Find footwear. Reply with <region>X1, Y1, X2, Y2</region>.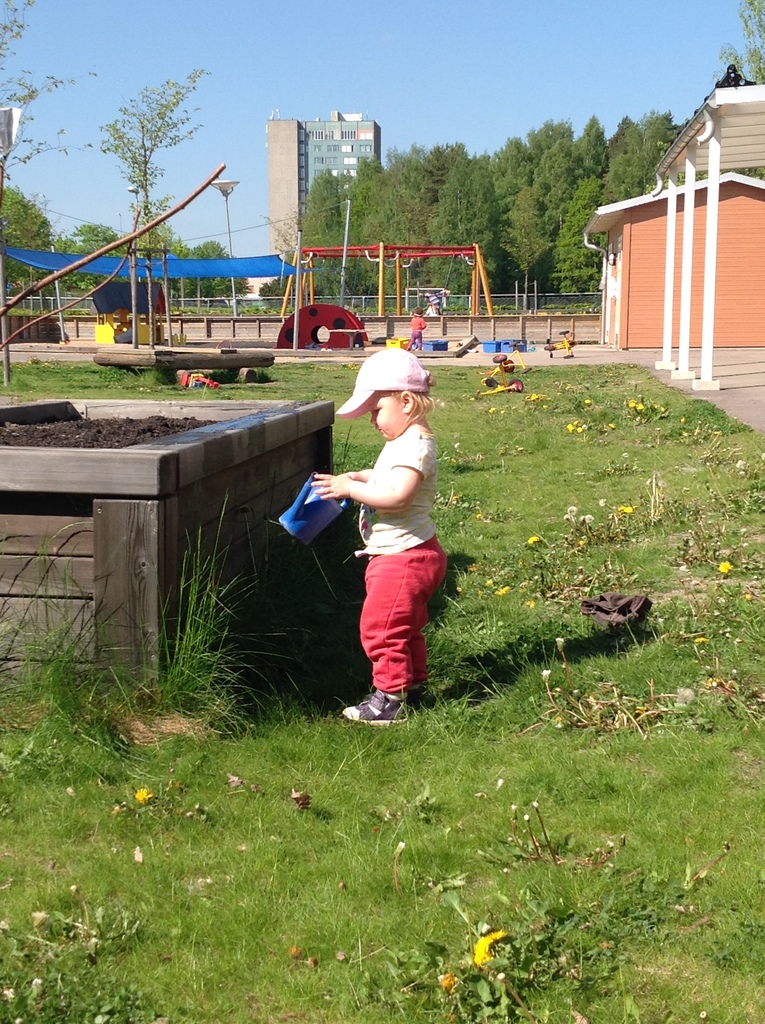
<region>339, 675, 426, 727</region>.
